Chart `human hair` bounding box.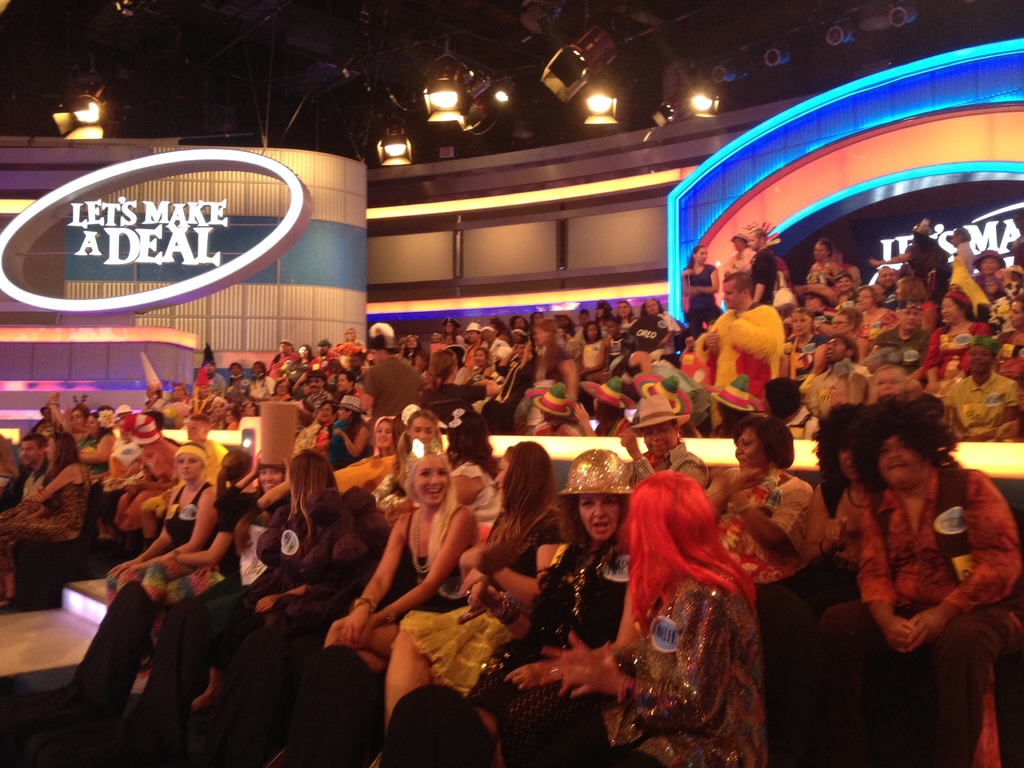
Charted: bbox=[377, 417, 398, 449].
